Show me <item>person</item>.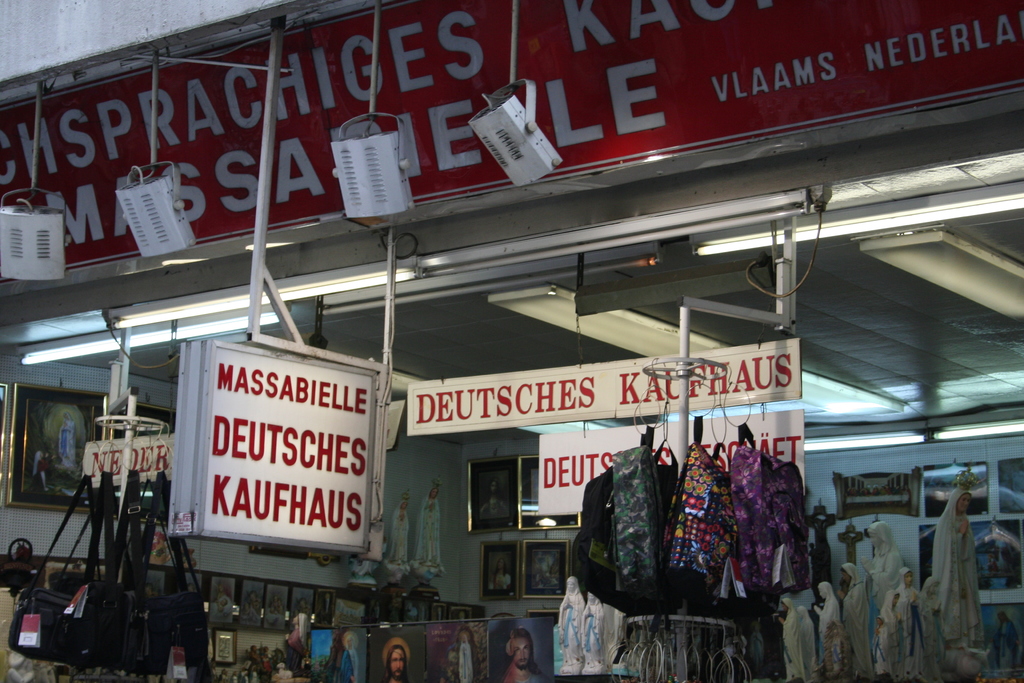
<item>person</item> is here: [left=284, top=611, right=310, bottom=670].
